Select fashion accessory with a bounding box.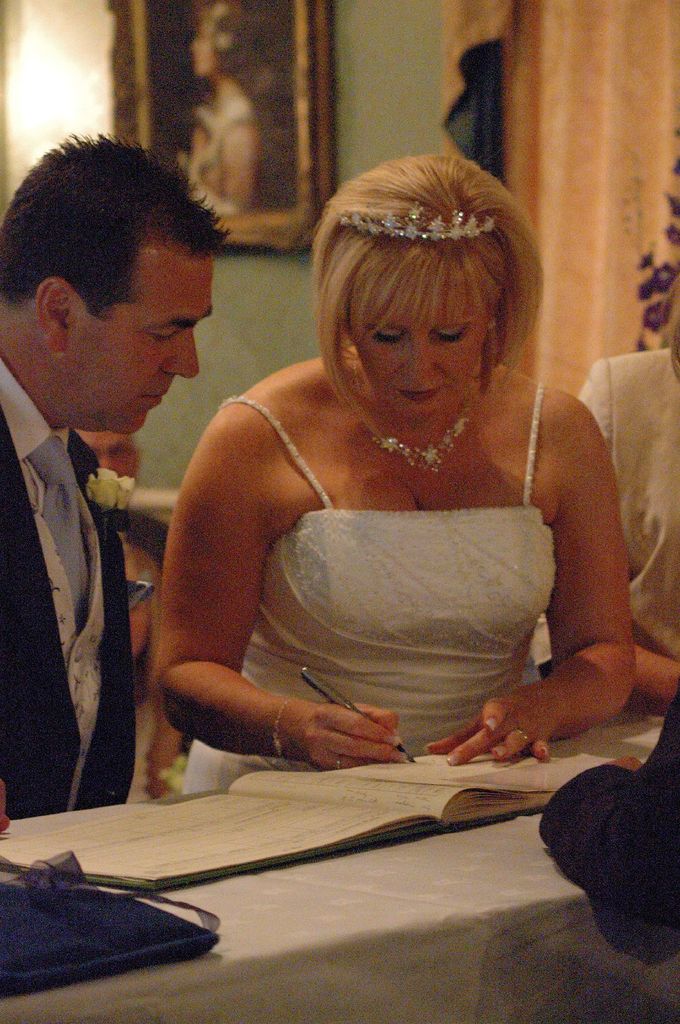
detection(334, 752, 342, 772).
